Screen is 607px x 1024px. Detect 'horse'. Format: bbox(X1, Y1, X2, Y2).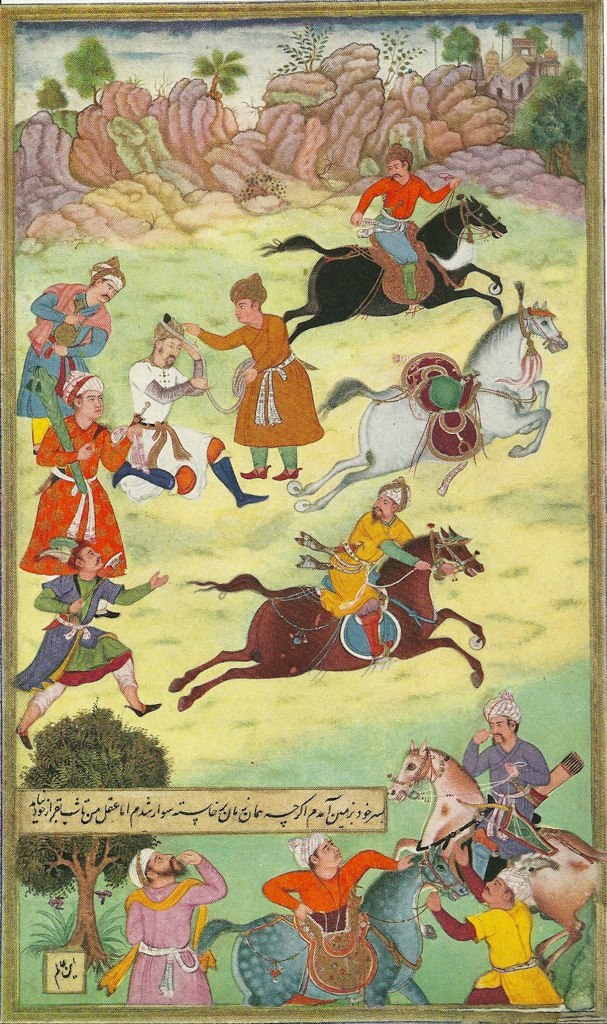
bbox(257, 189, 507, 354).
